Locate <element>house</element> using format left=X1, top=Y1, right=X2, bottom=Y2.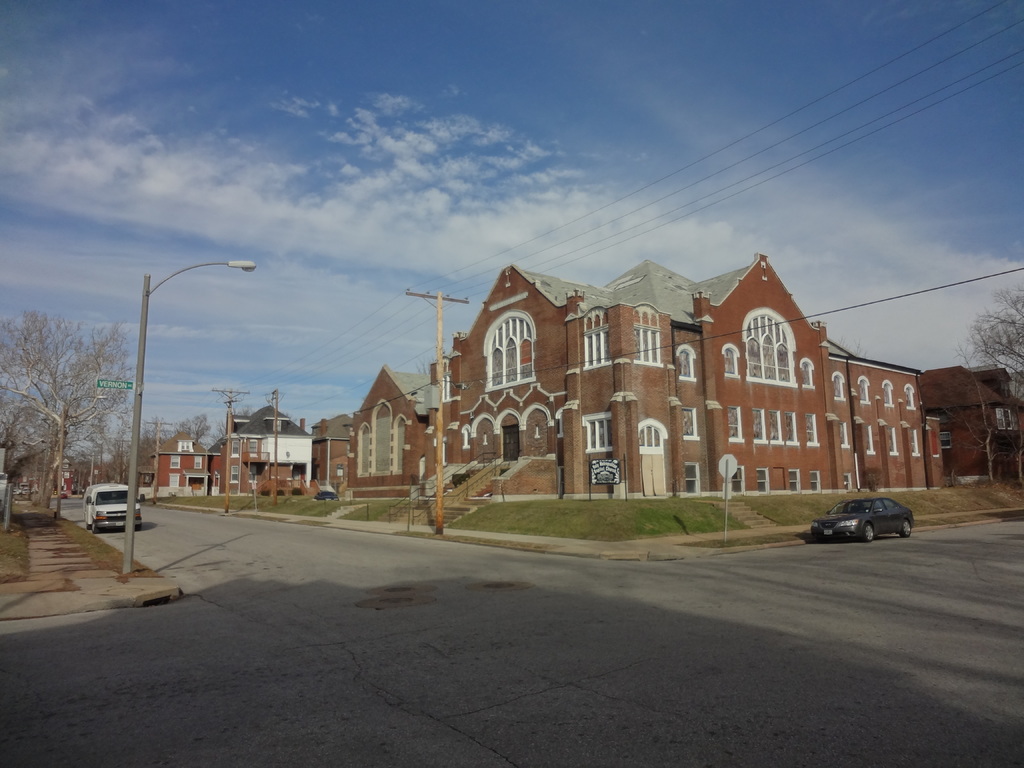
left=228, top=388, right=315, bottom=515.
